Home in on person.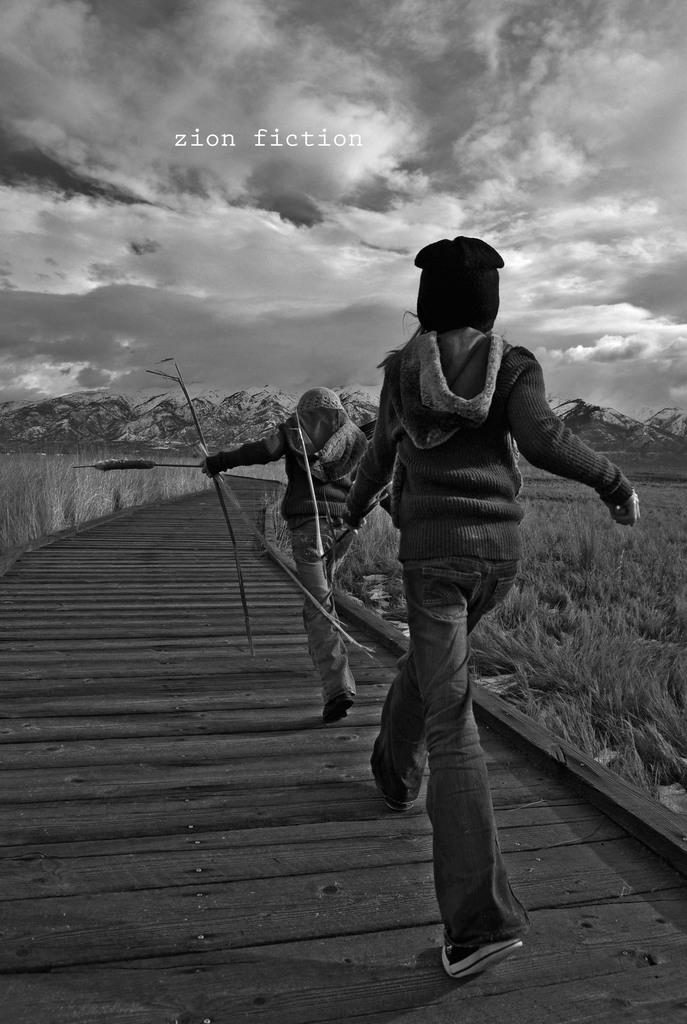
Homed in at [x1=347, y1=230, x2=610, y2=930].
